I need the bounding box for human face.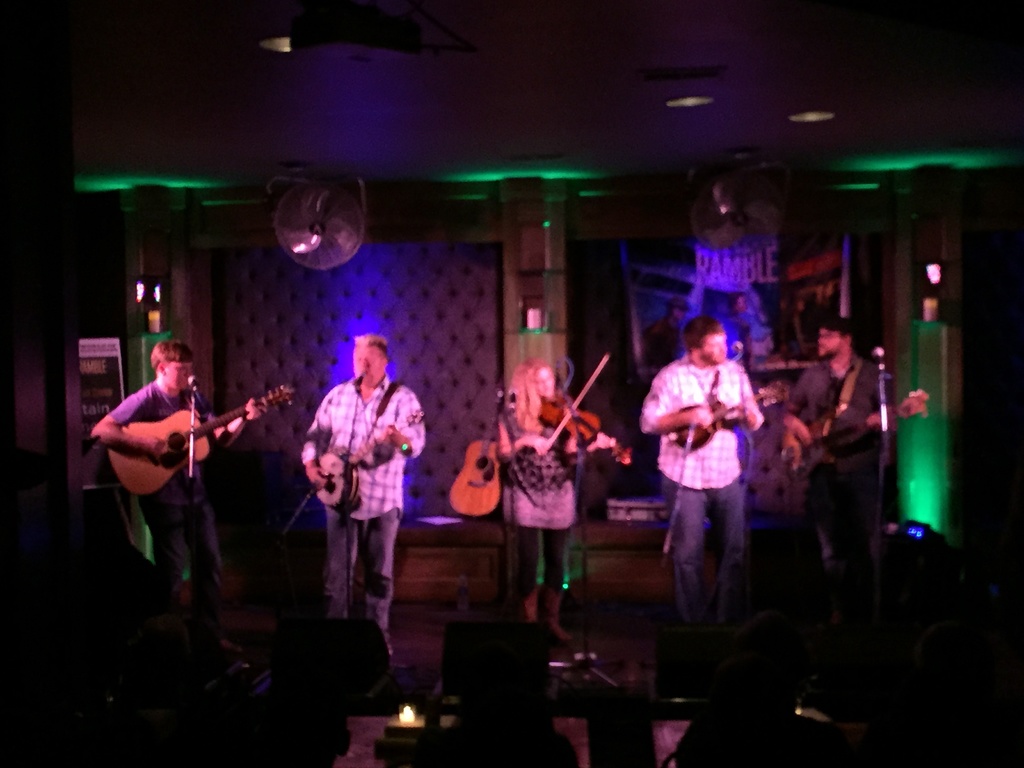
Here it is: (x1=163, y1=356, x2=193, y2=390).
